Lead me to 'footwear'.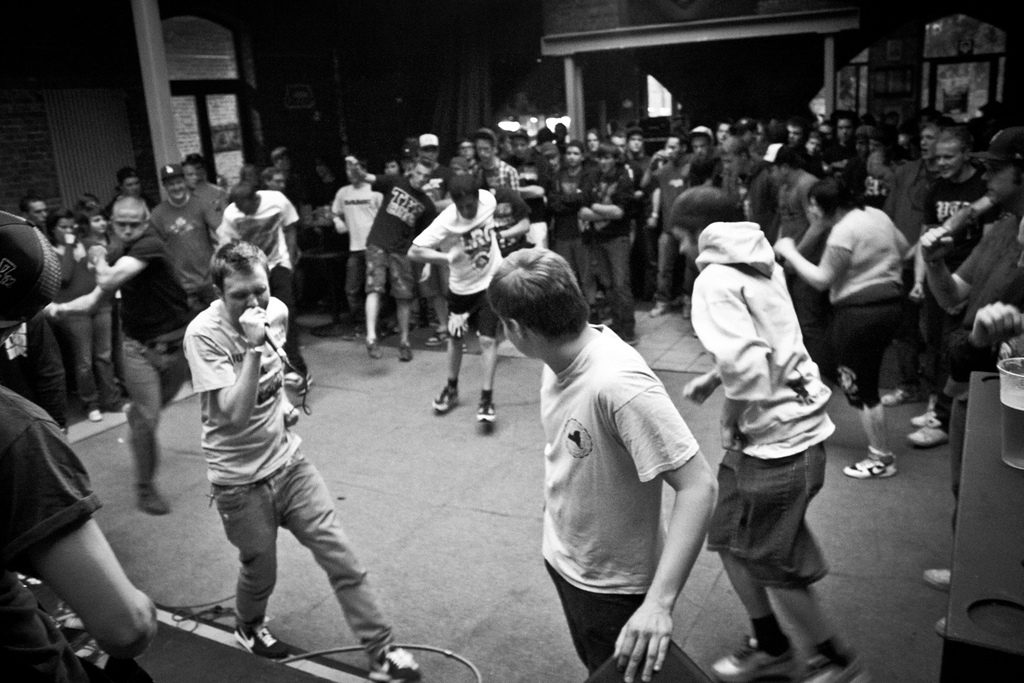
Lead to crop(369, 340, 380, 361).
